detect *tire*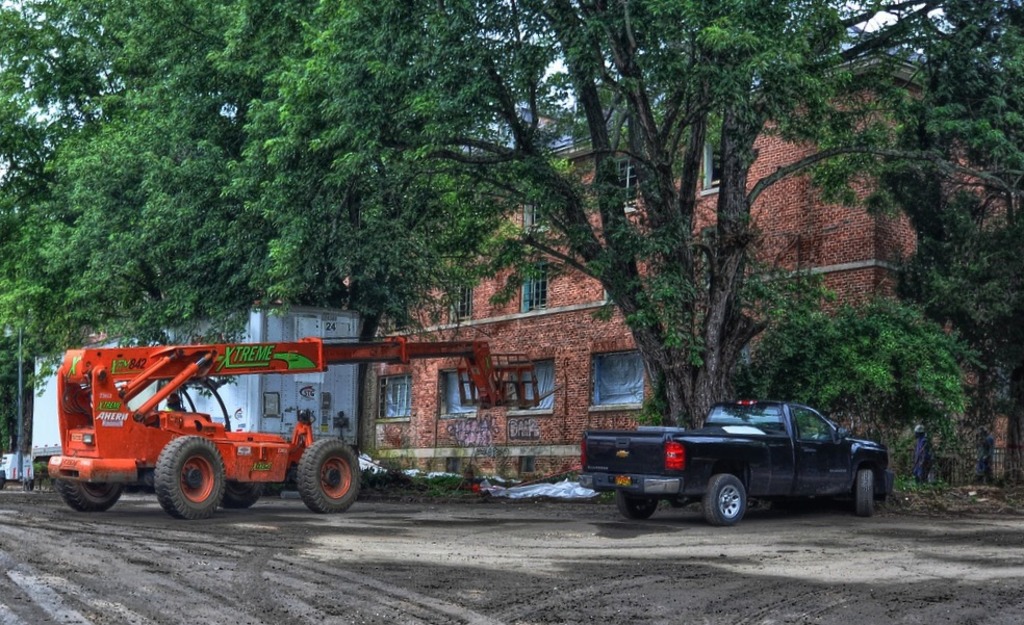
select_region(57, 479, 119, 512)
